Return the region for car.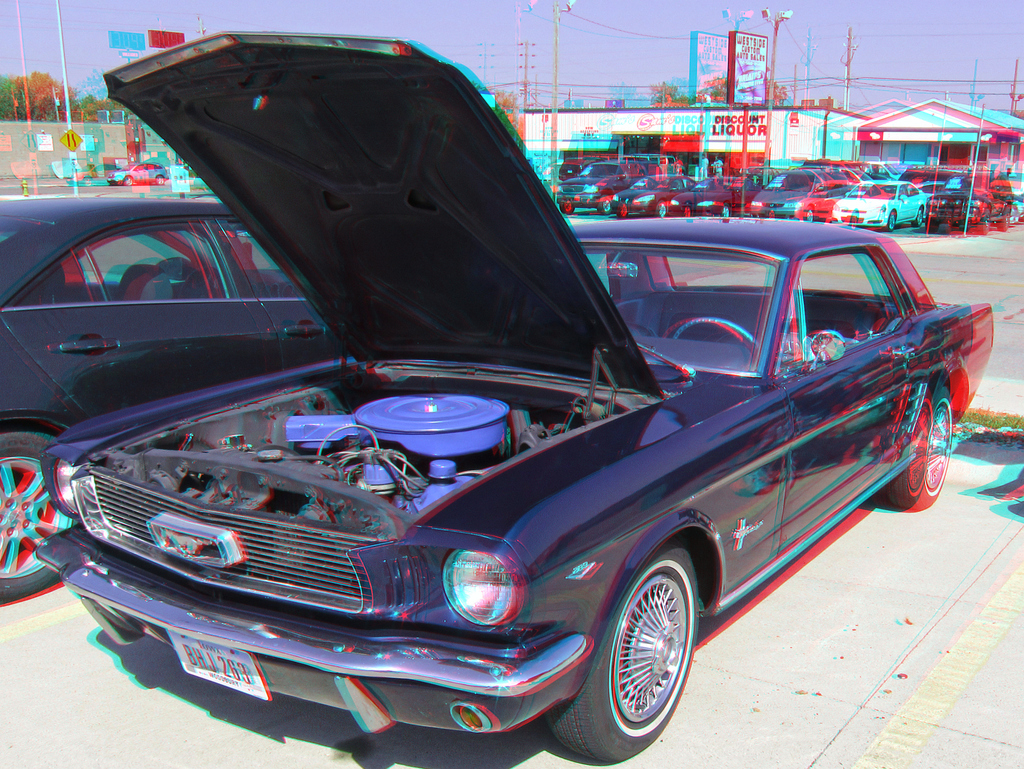
0:198:340:605.
